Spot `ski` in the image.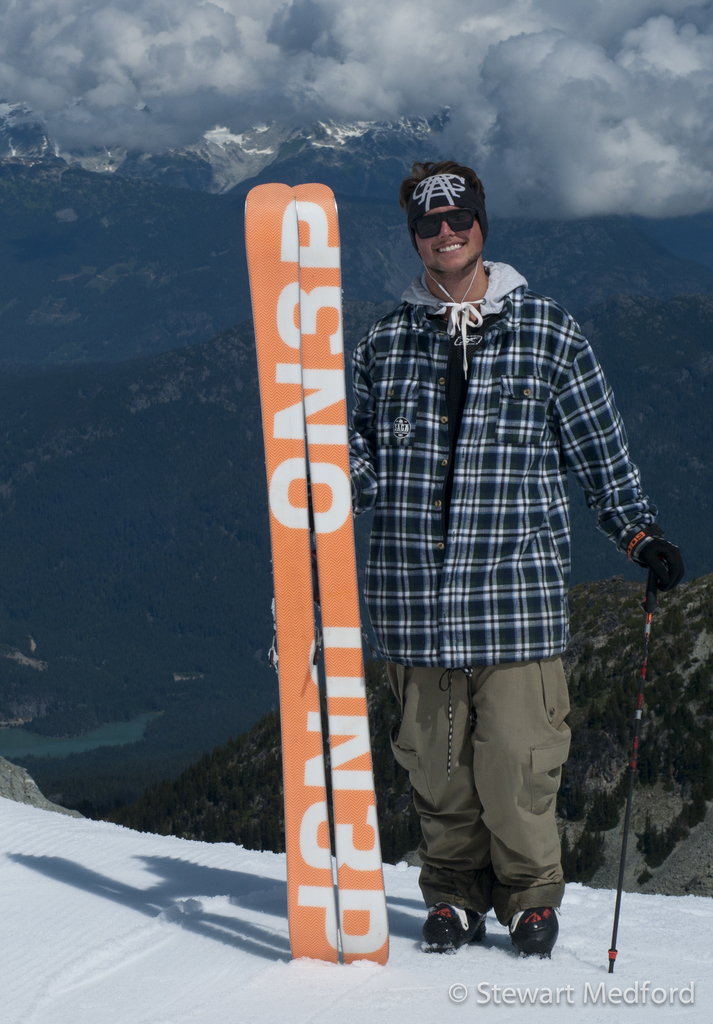
`ski` found at Rect(231, 171, 330, 975).
